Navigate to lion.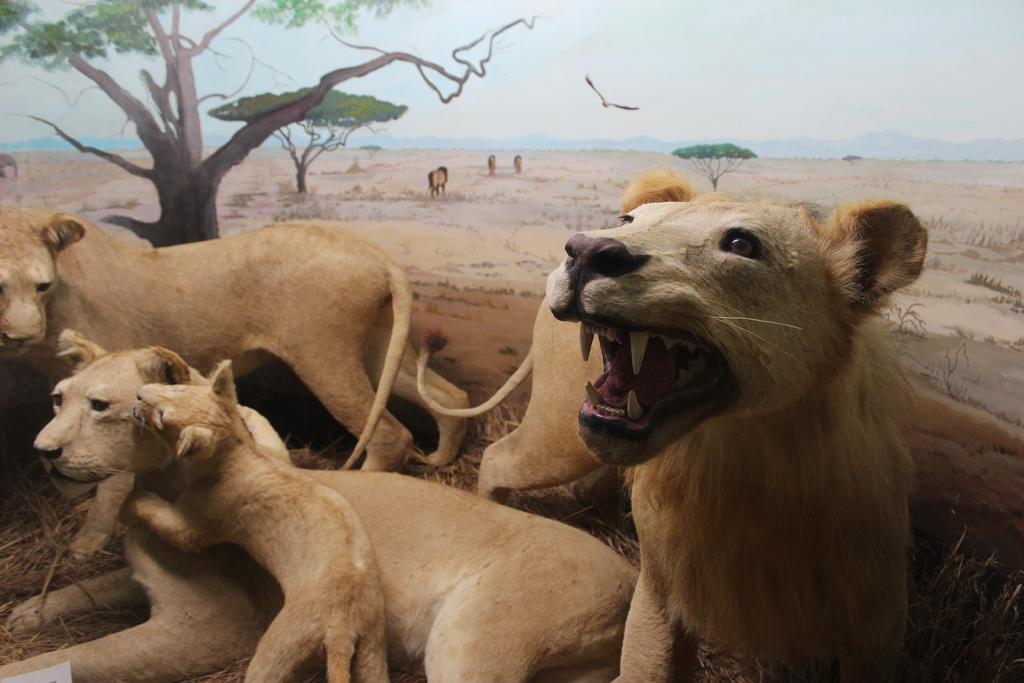
Navigation target: <region>0, 207, 467, 470</region>.
